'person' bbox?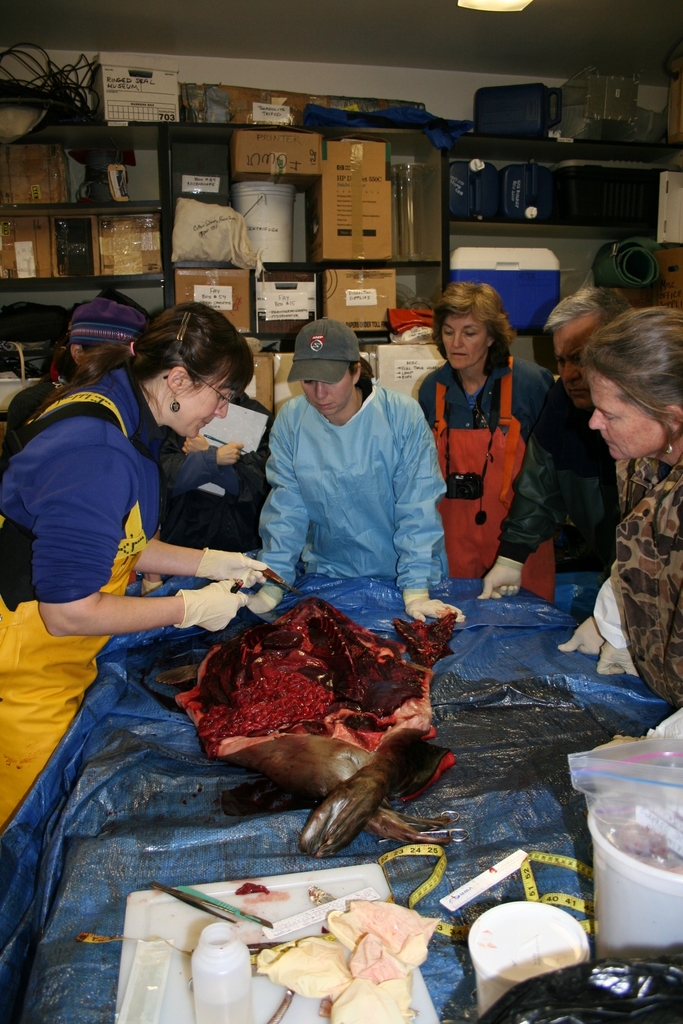
pyautogui.locateOnScreen(0, 300, 247, 813)
